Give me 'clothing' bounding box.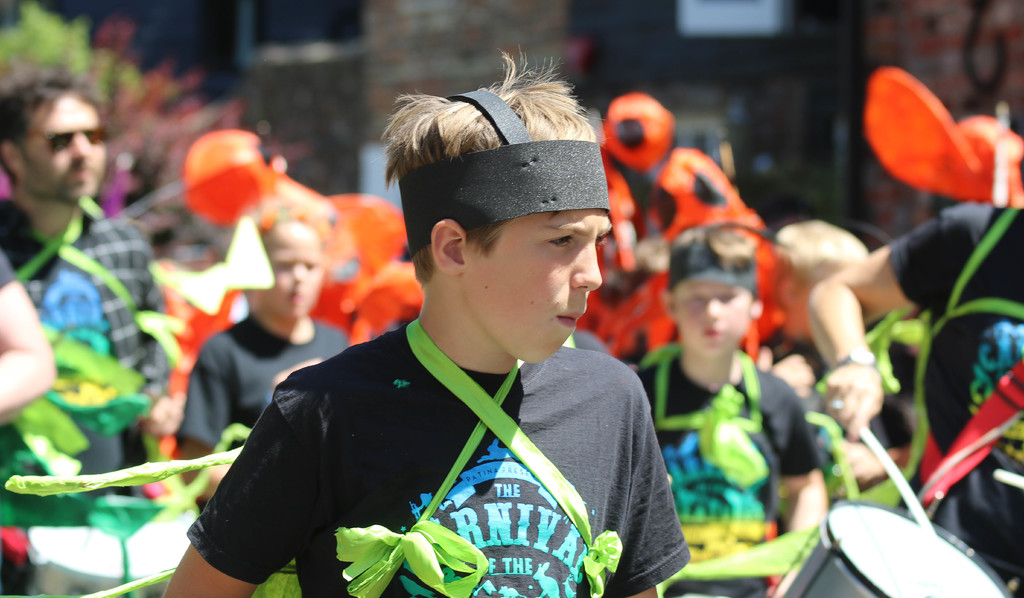
box(636, 352, 819, 597).
